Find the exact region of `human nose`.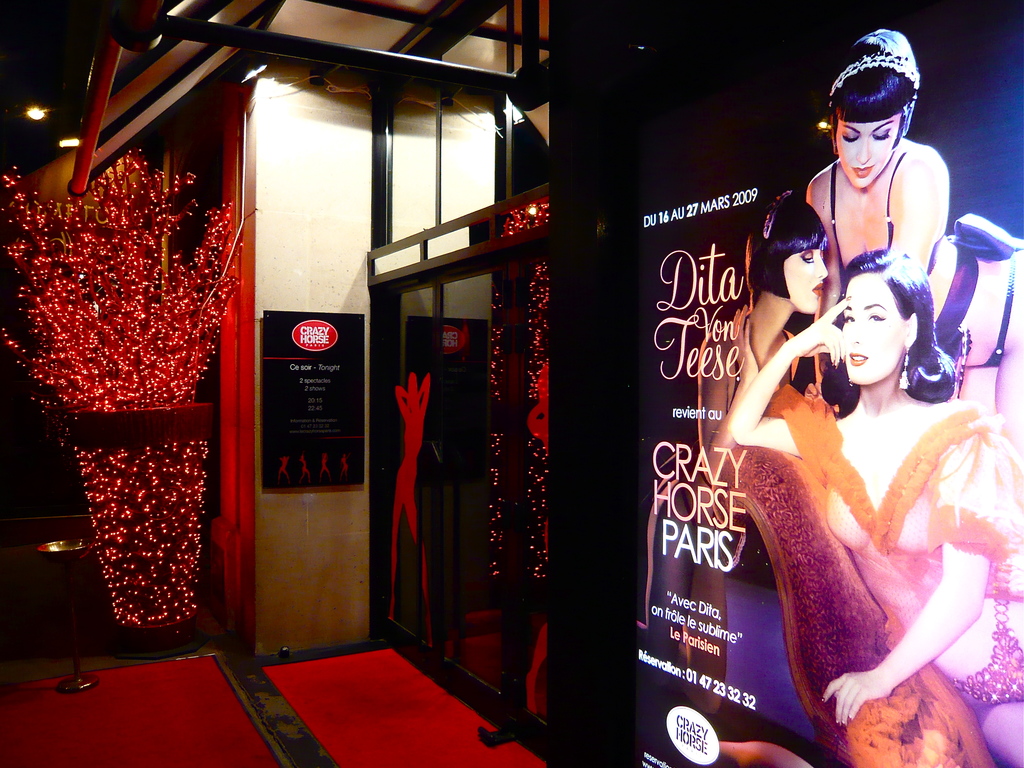
Exact region: [x1=856, y1=131, x2=871, y2=163].
